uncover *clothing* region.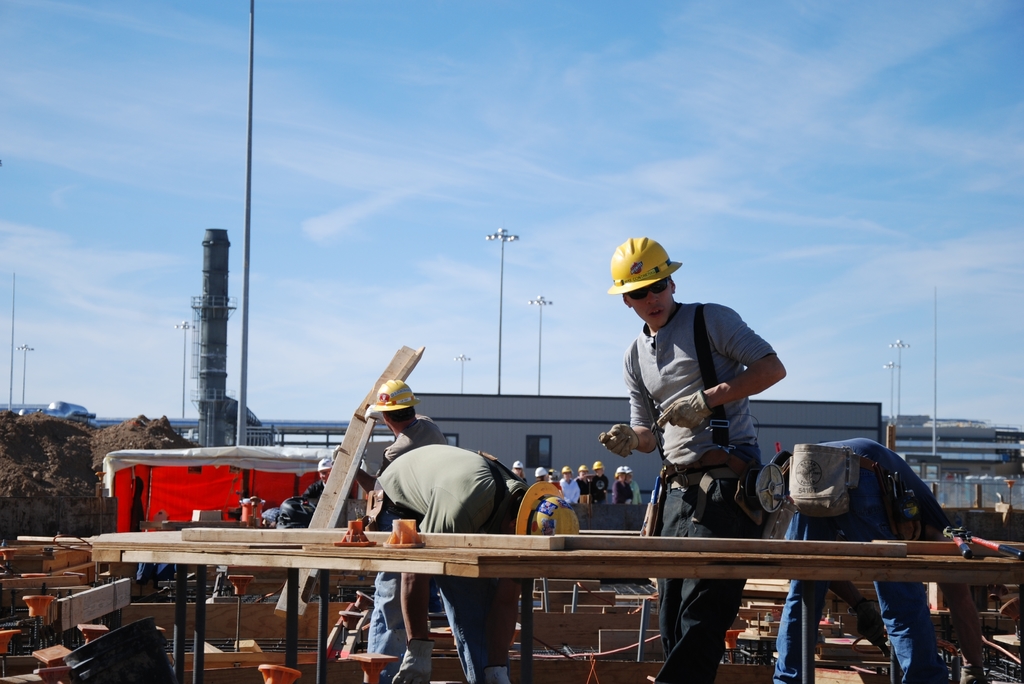
Uncovered: [371,447,535,683].
